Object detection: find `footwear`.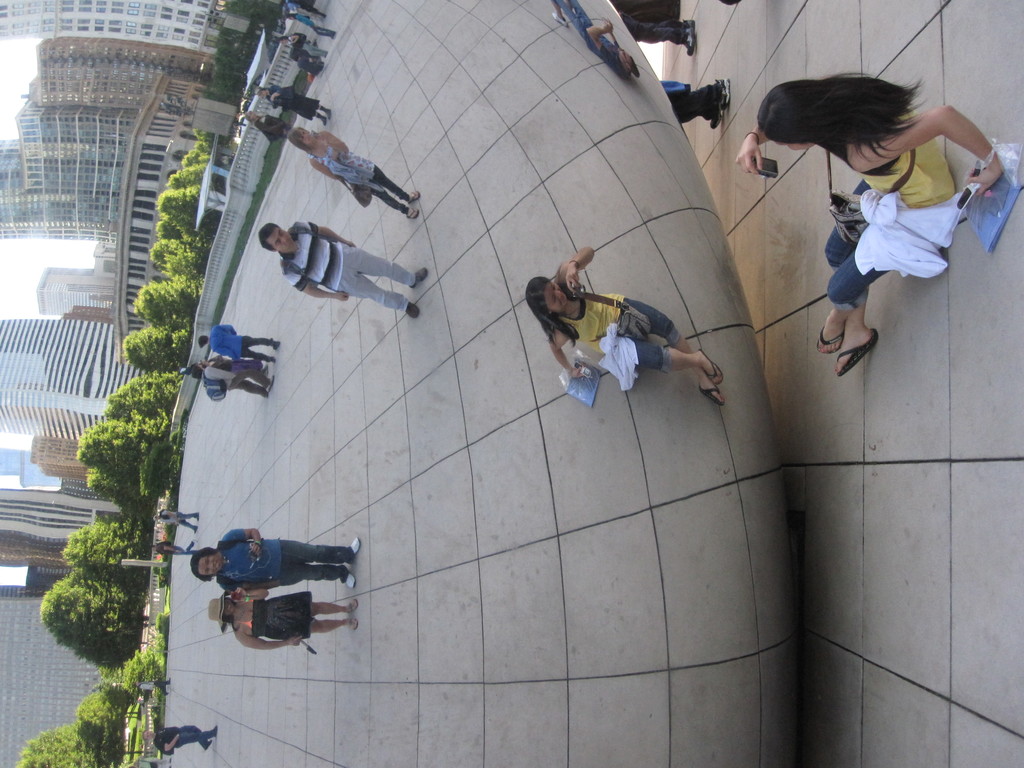
locate(714, 78, 731, 111).
